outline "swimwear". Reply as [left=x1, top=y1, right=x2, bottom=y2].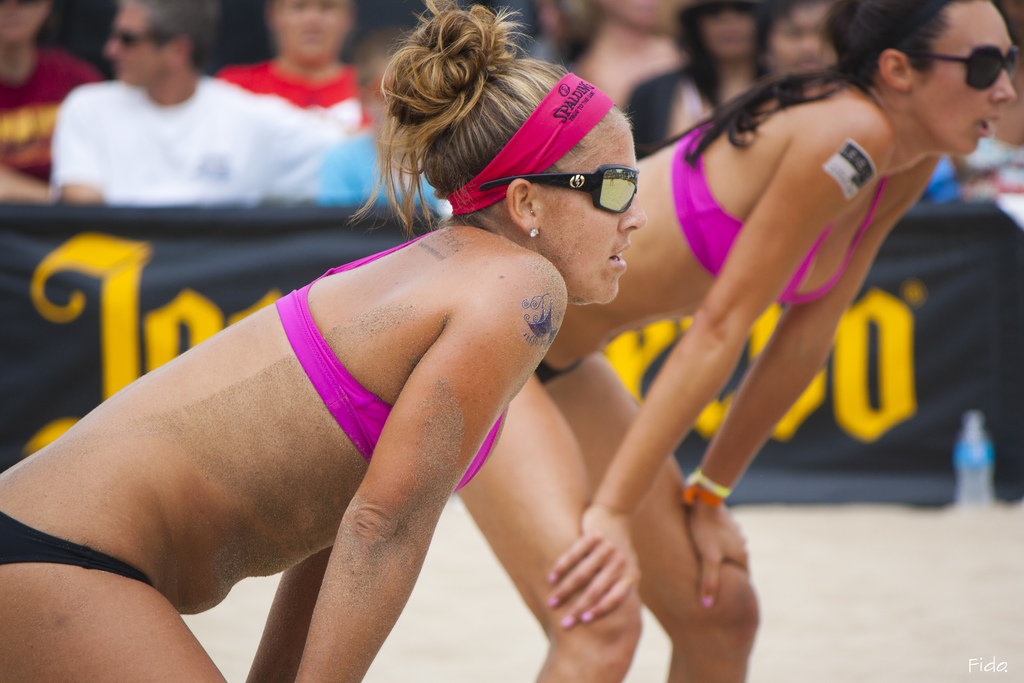
[left=279, top=218, right=512, bottom=499].
